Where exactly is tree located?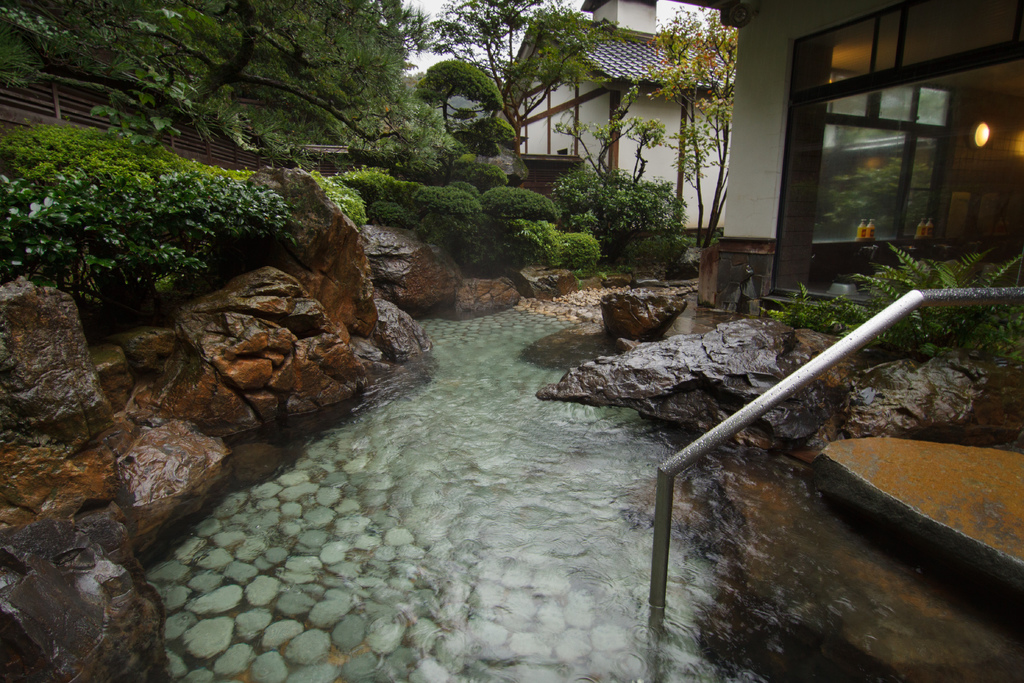
Its bounding box is x1=1, y1=4, x2=154, y2=78.
